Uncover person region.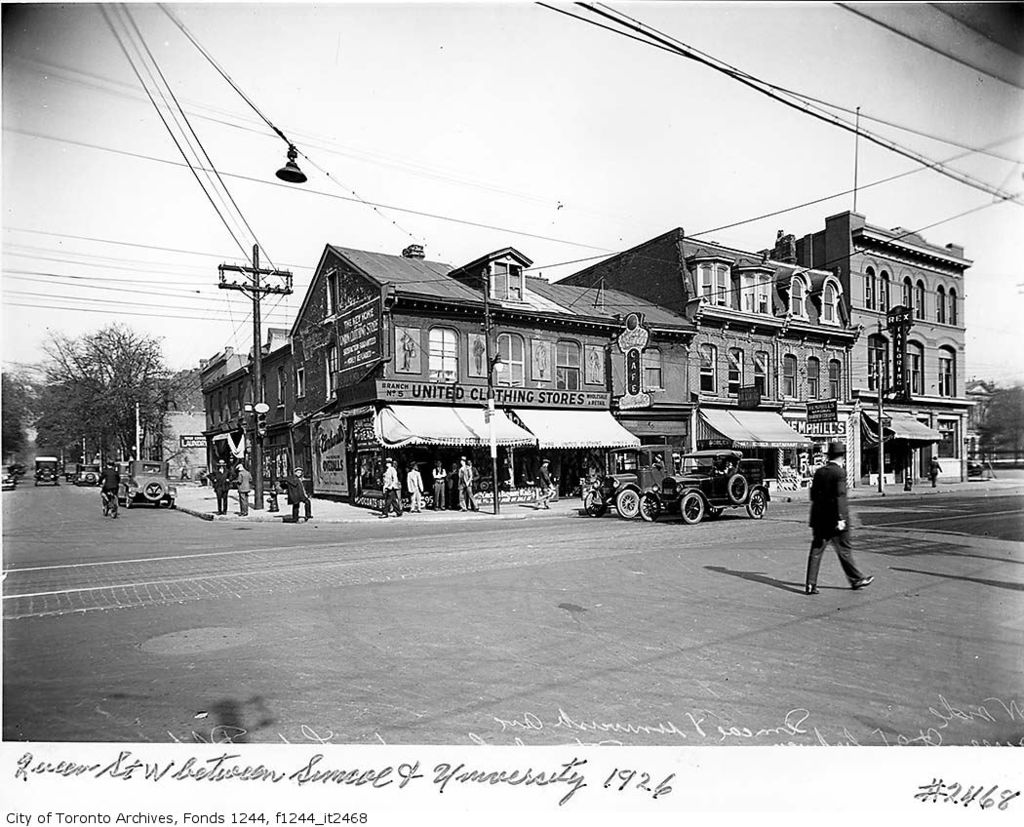
Uncovered: (97, 459, 121, 501).
